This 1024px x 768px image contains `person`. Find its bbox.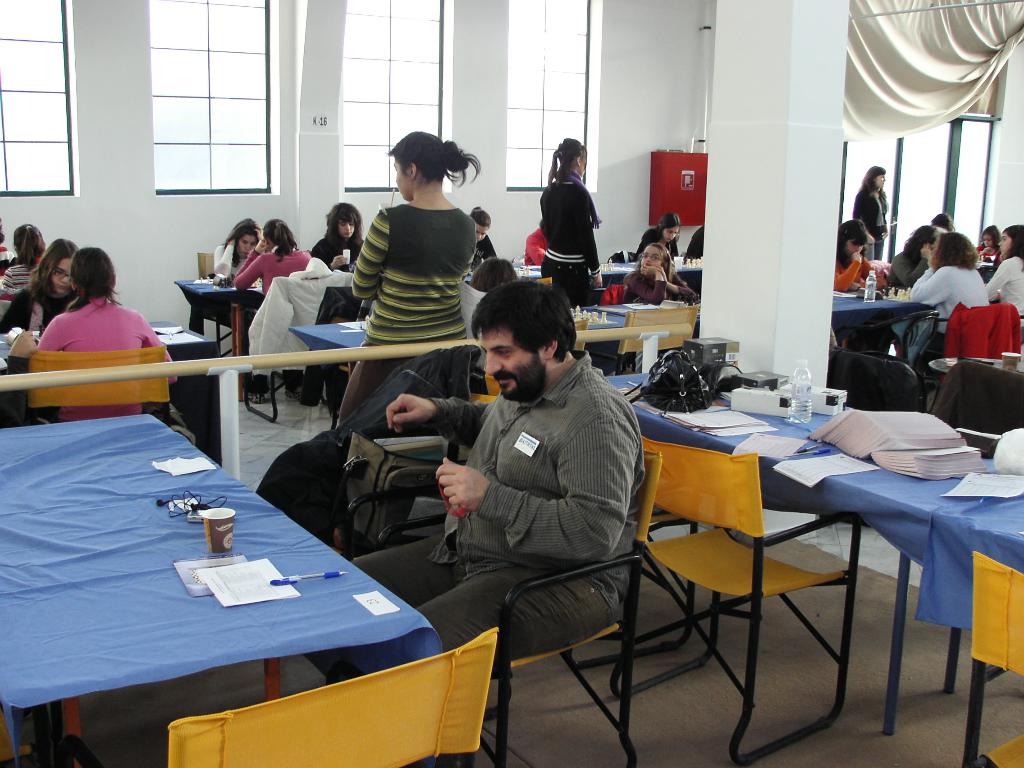
0:227:47:292.
